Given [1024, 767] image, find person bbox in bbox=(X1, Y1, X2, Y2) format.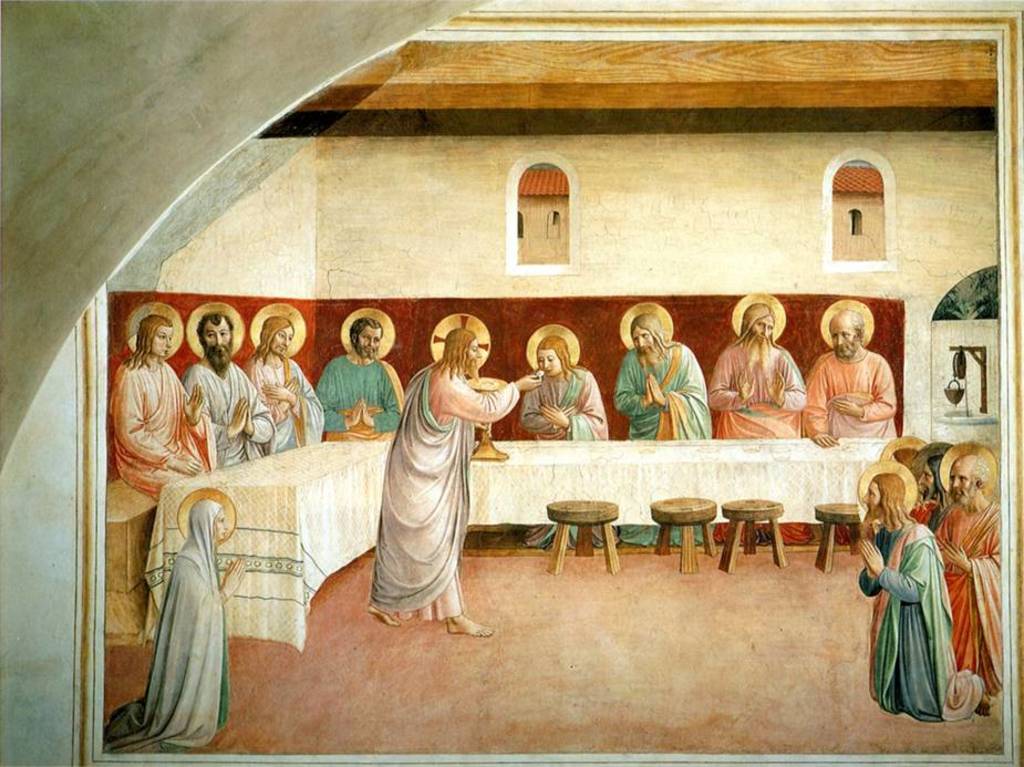
bbox=(180, 308, 278, 473).
